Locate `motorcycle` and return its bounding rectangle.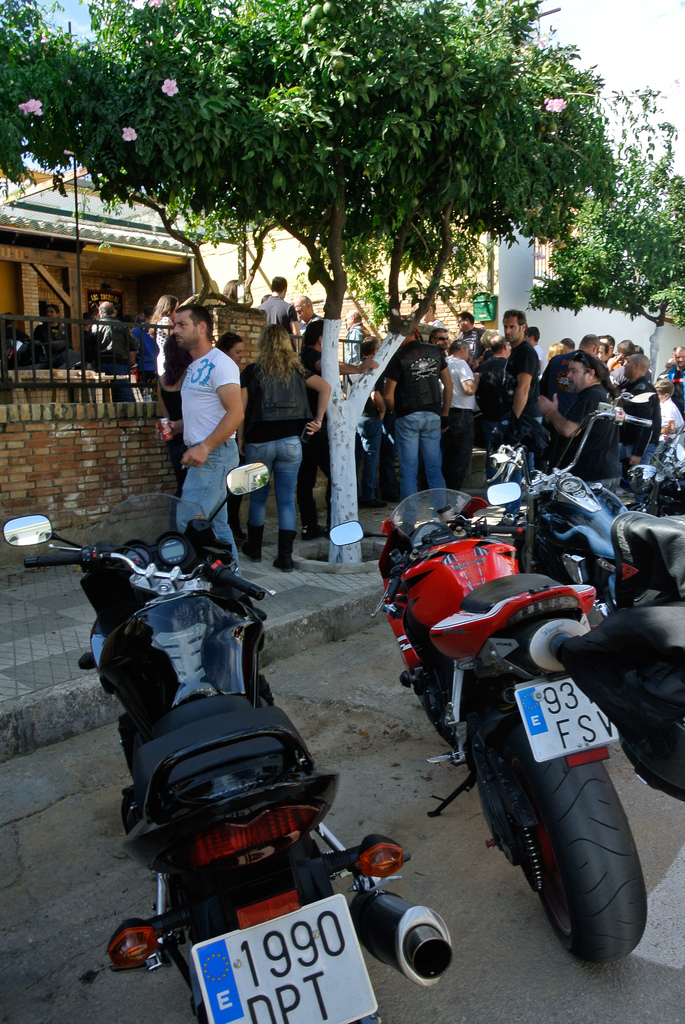
393 493 660 968.
